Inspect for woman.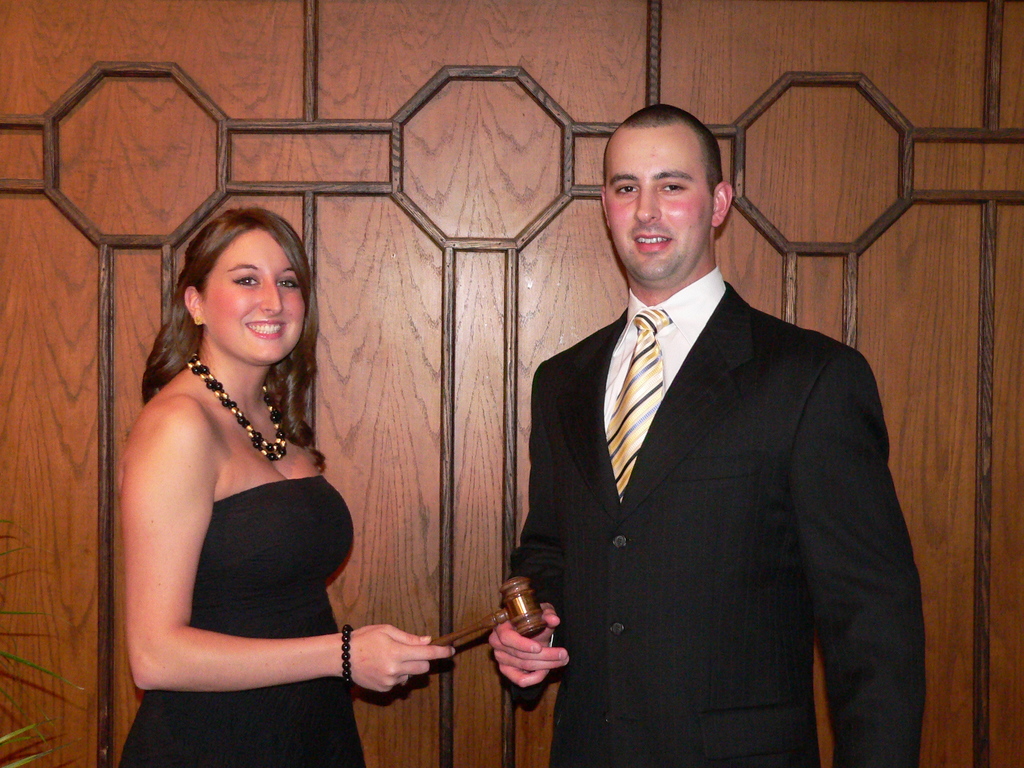
Inspection: x1=115 y1=204 x2=450 y2=767.
